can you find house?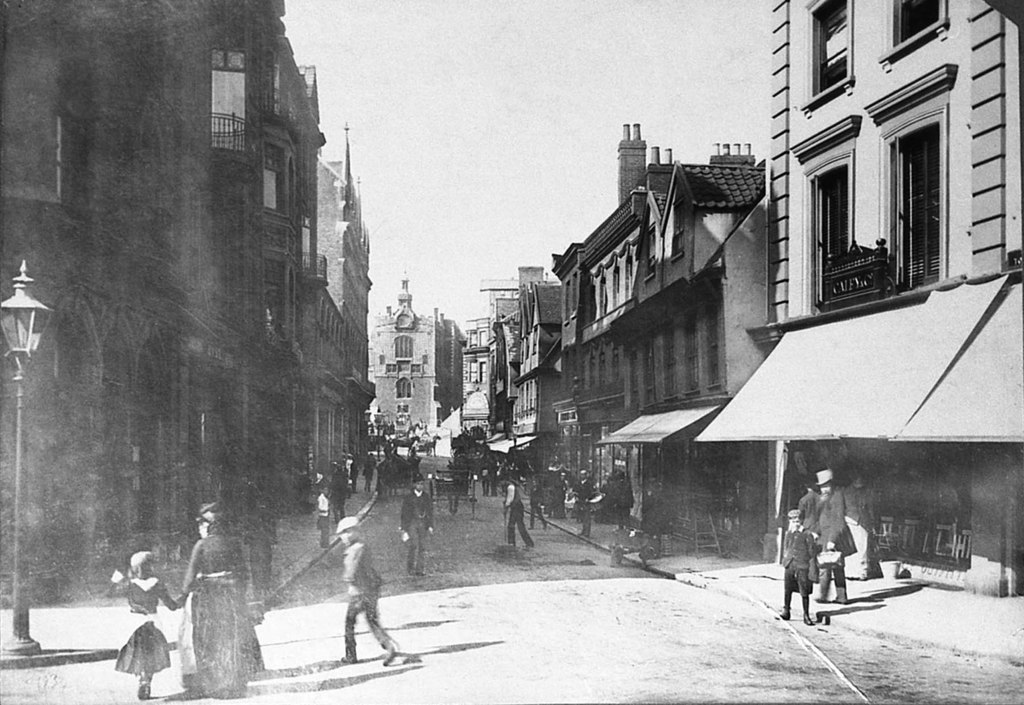
Yes, bounding box: rect(486, 255, 565, 451).
